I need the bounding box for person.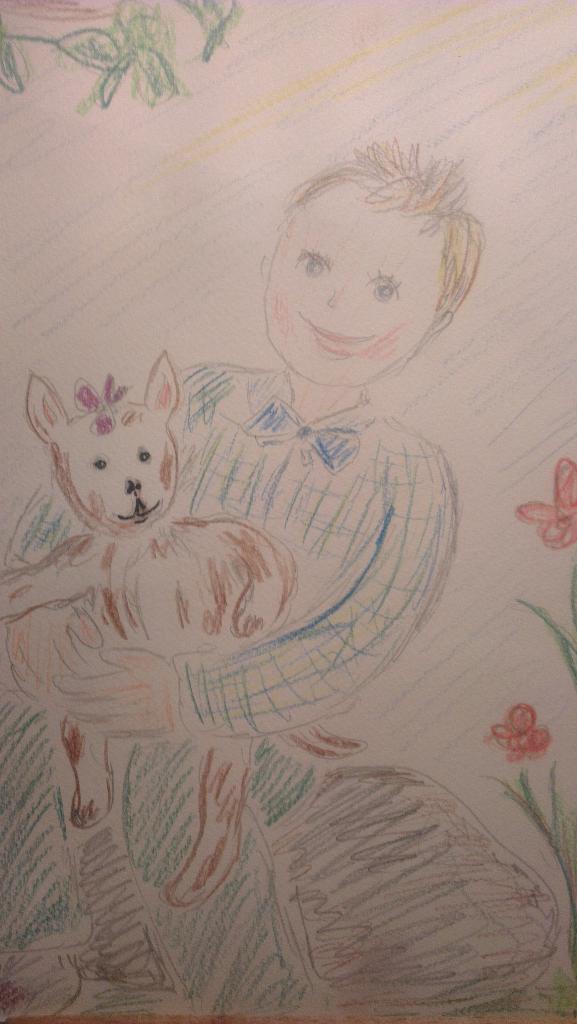
Here it is: bbox(52, 176, 502, 1007).
